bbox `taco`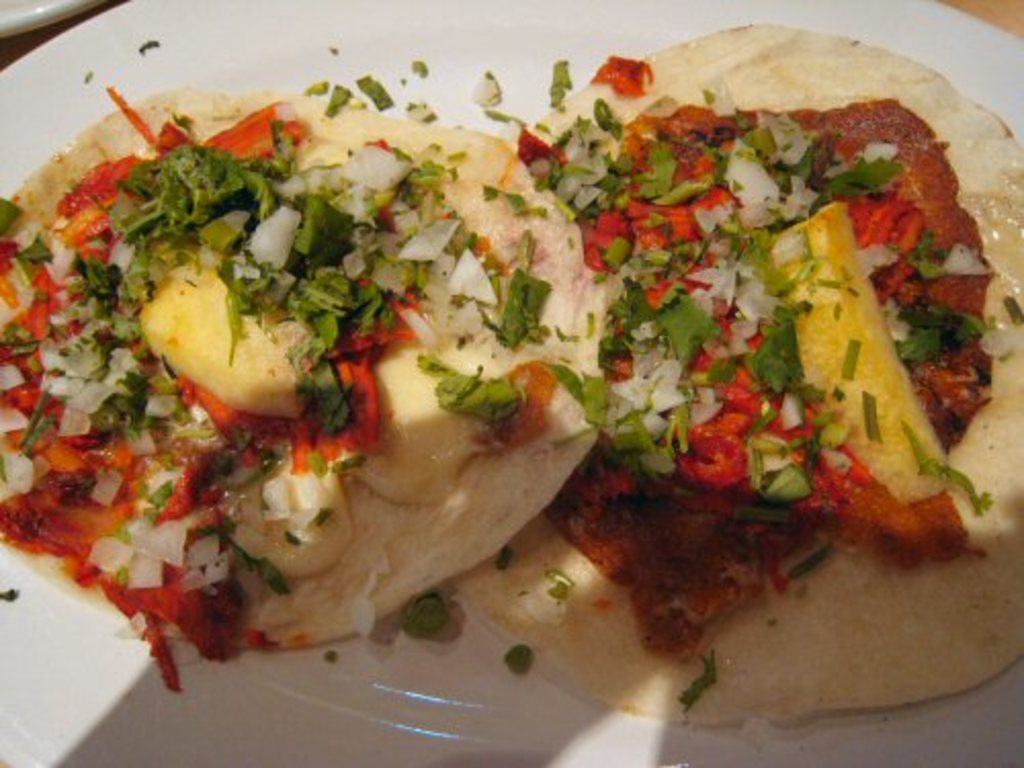
l=0, t=88, r=604, b=651
